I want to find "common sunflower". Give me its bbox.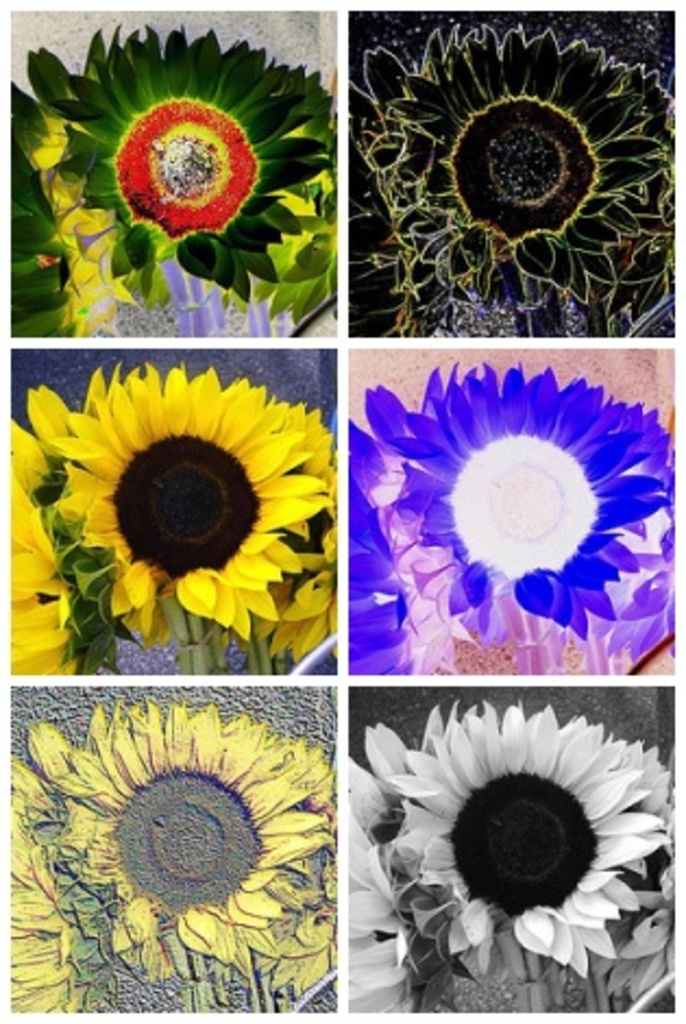
[52, 22, 333, 316].
